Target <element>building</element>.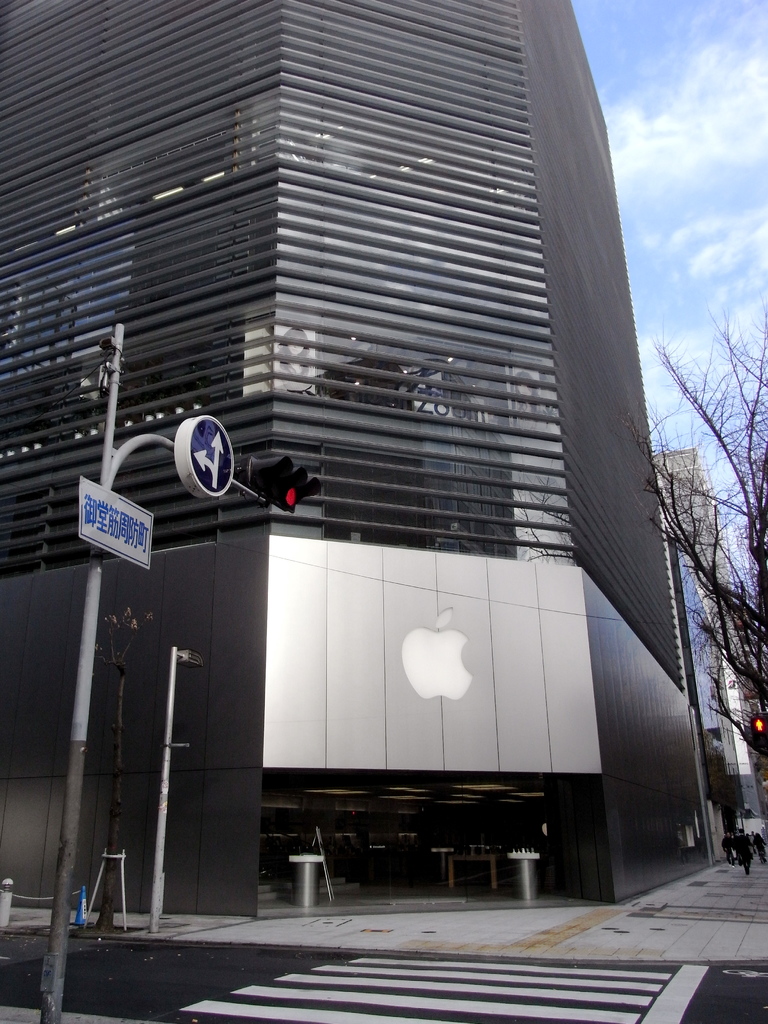
Target region: x1=653 y1=452 x2=767 y2=850.
